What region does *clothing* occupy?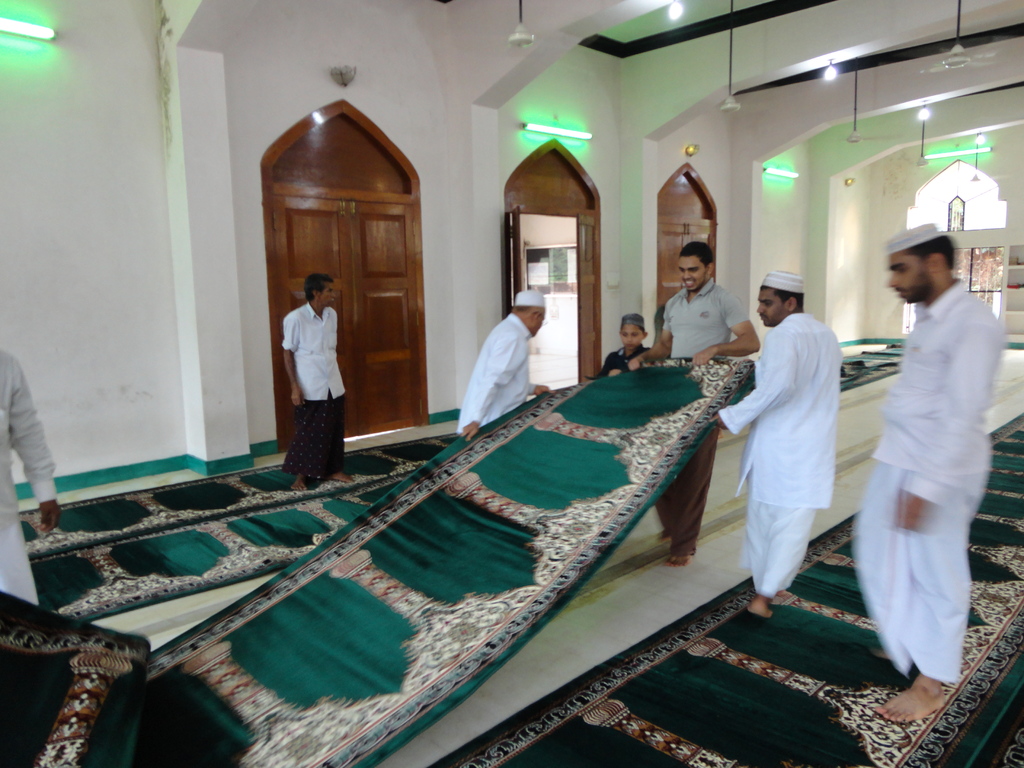
box=[458, 314, 531, 434].
